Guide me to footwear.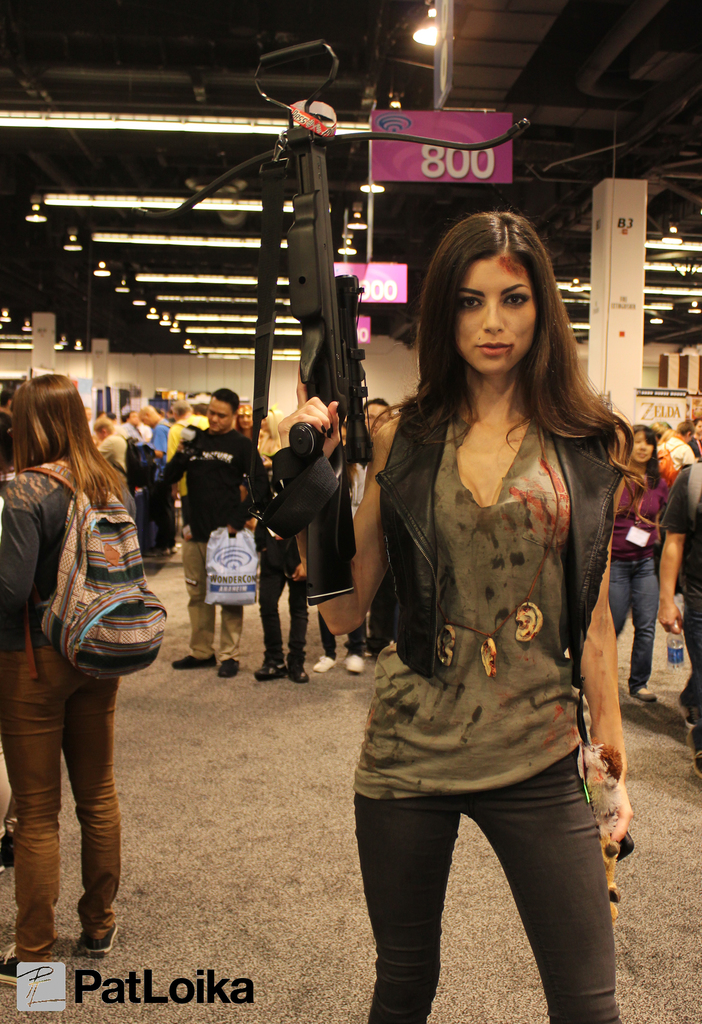
Guidance: BBox(282, 662, 310, 685).
